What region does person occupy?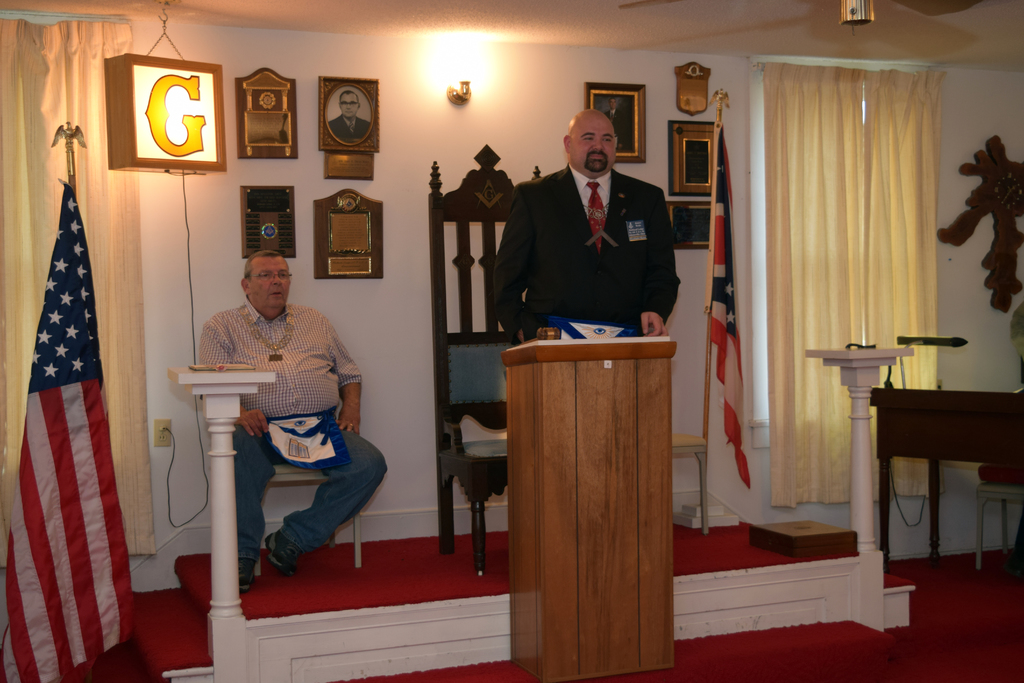
Rect(194, 249, 388, 597).
